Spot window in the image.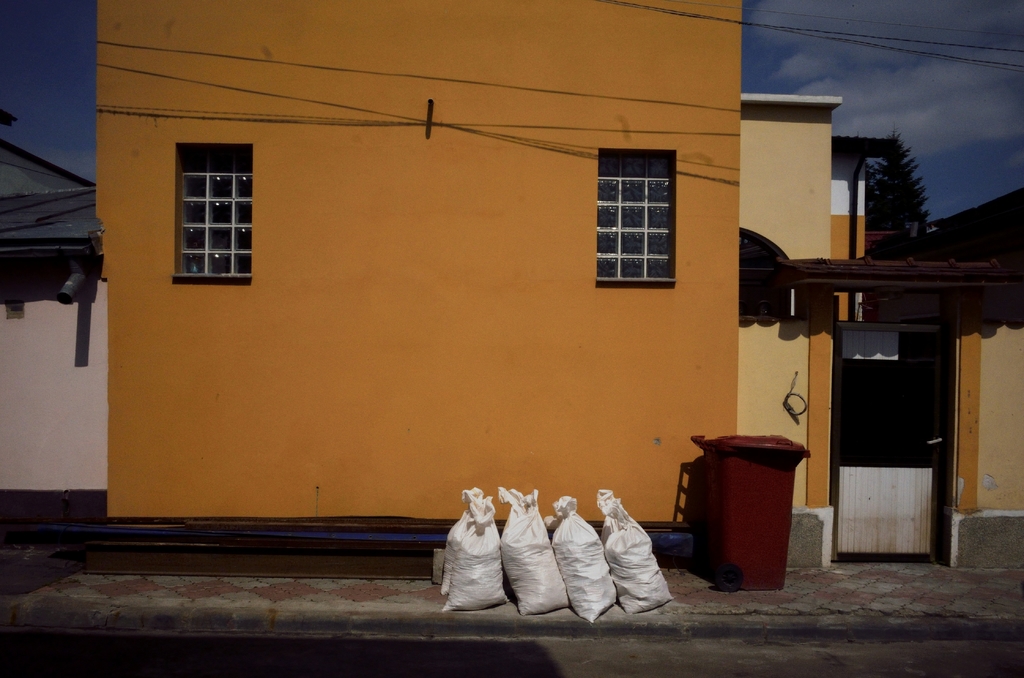
window found at rect(159, 131, 253, 280).
